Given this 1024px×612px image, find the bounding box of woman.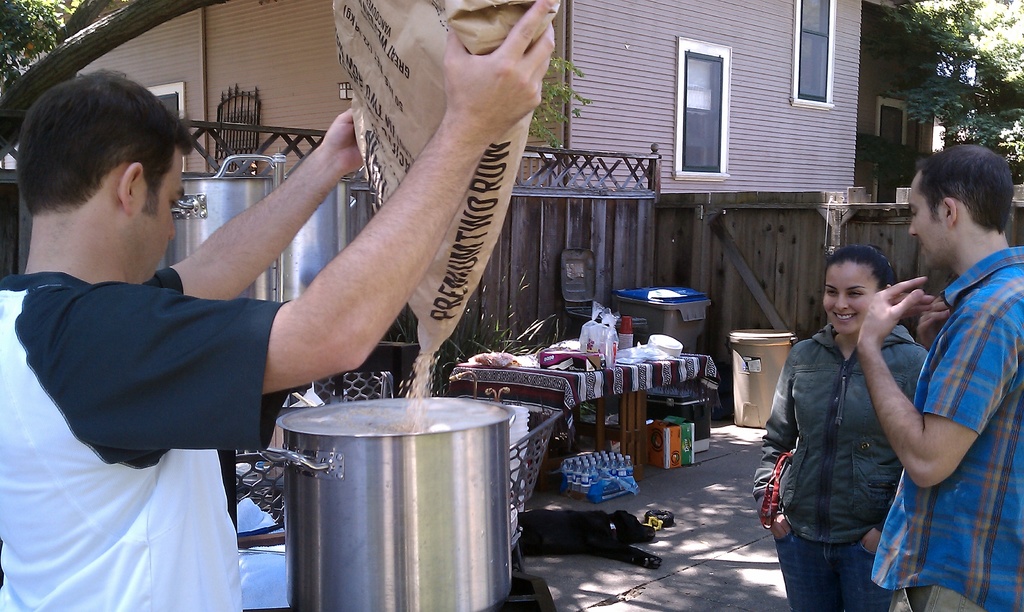
(767, 218, 943, 607).
